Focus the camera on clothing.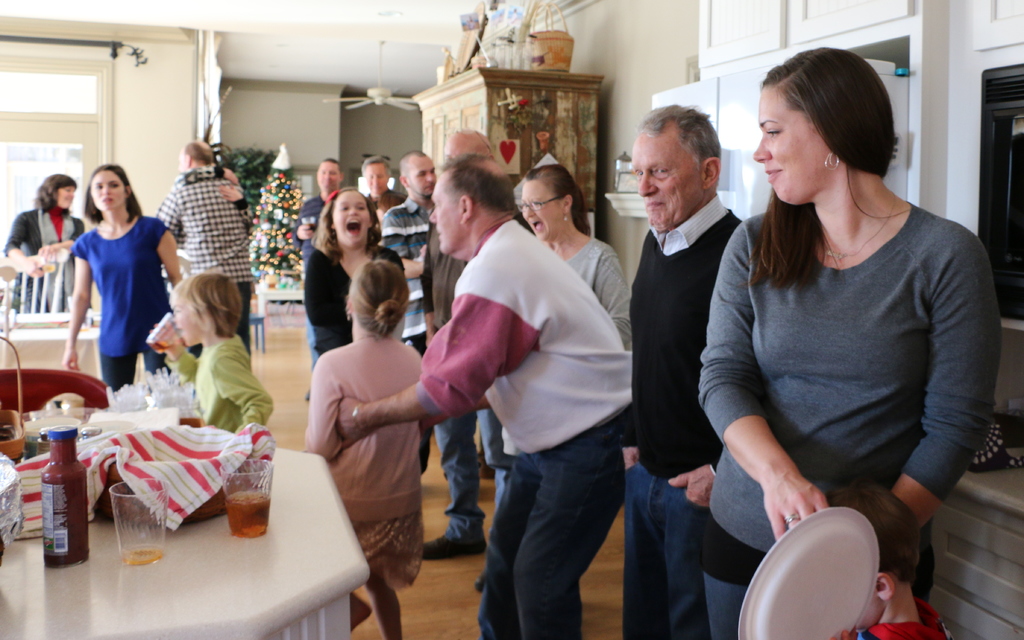
Focus region: bbox=(305, 249, 408, 357).
